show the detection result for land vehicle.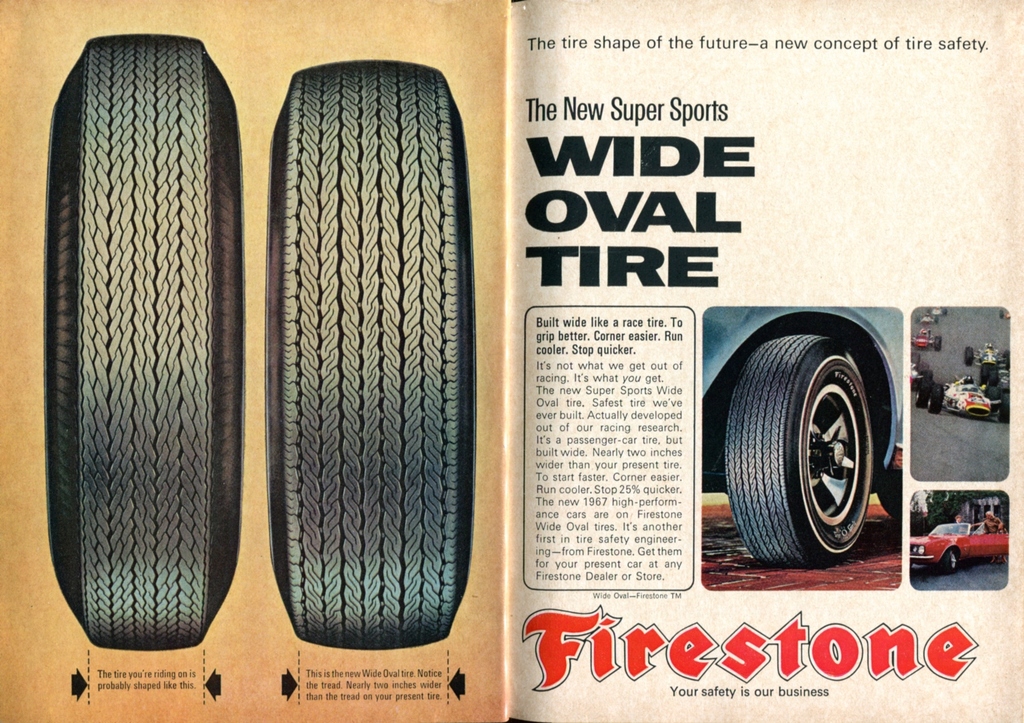
{"left": 908, "top": 522, "right": 1007, "bottom": 574}.
